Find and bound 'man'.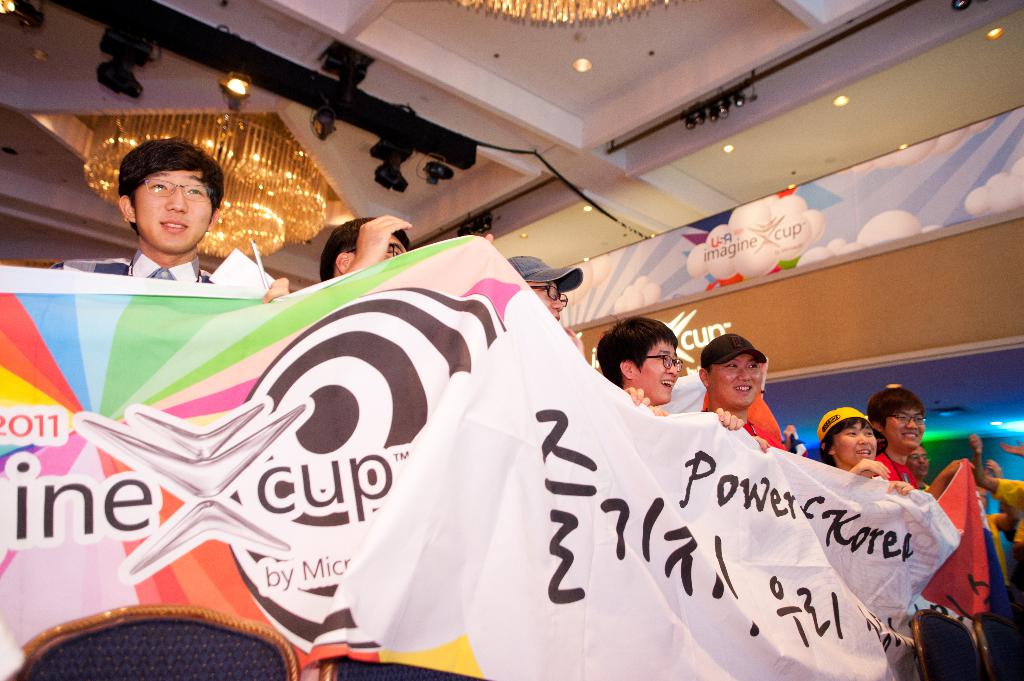
Bound: bbox=(323, 212, 410, 285).
